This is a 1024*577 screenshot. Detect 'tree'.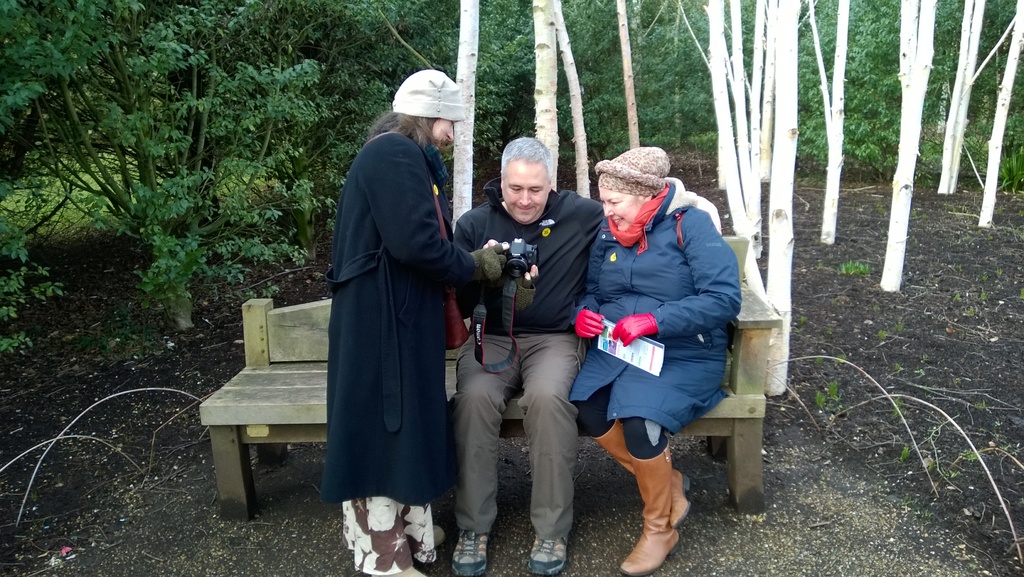
box=[20, 17, 309, 378].
